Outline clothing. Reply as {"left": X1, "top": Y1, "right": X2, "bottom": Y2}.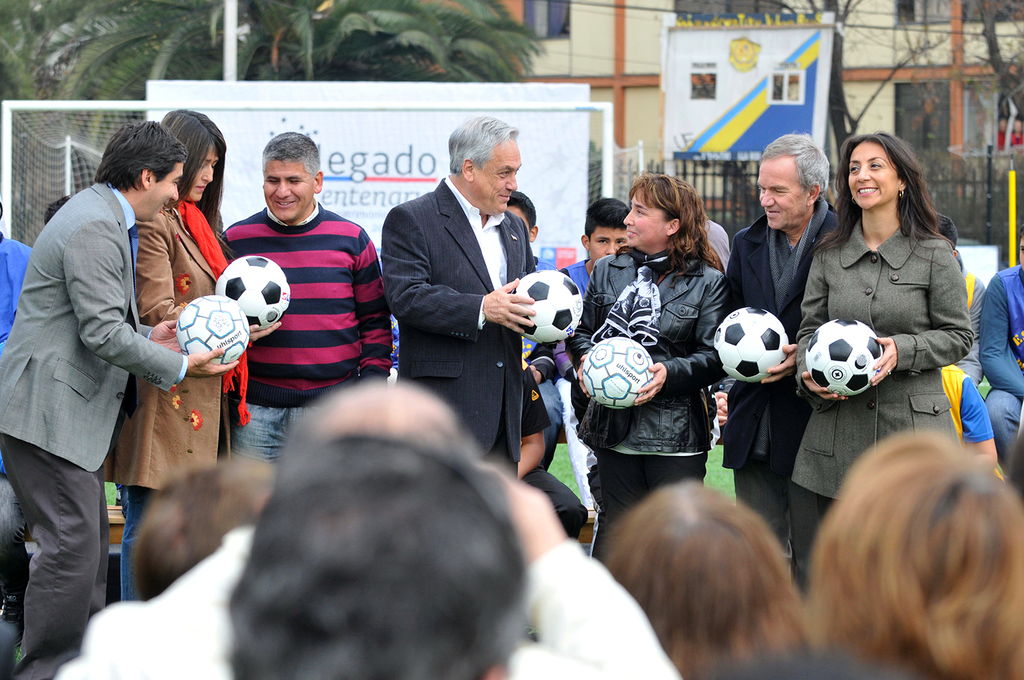
{"left": 978, "top": 261, "right": 1023, "bottom": 464}.
